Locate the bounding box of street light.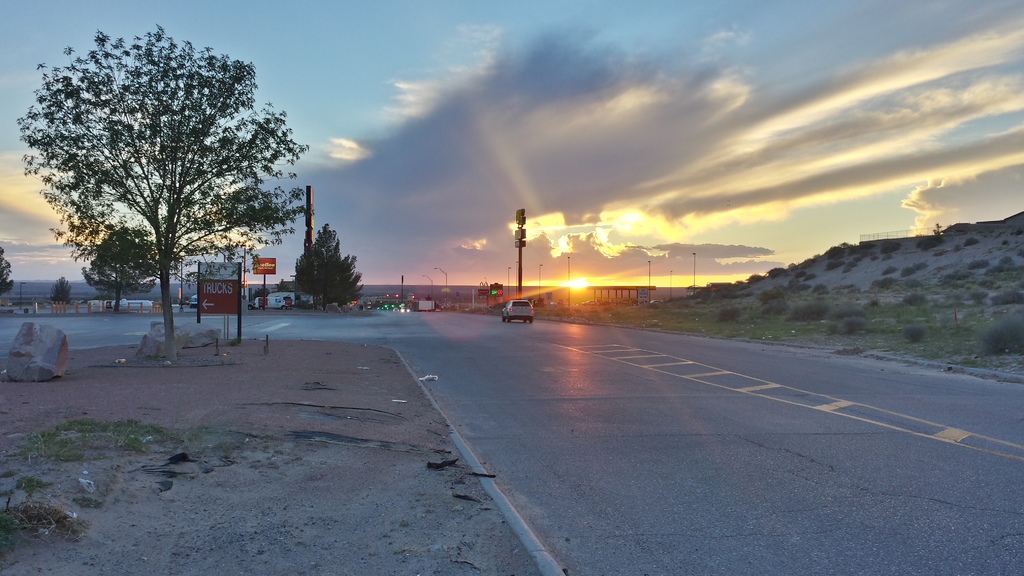
Bounding box: 20,282,26,309.
